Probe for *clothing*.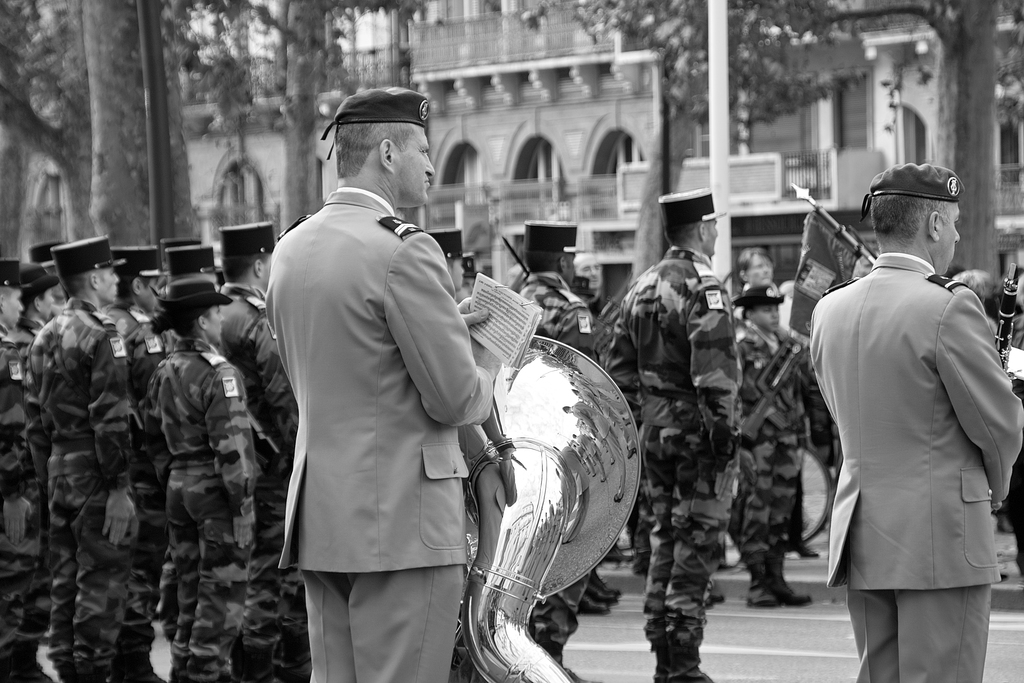
Probe result: (x1=95, y1=301, x2=168, y2=609).
